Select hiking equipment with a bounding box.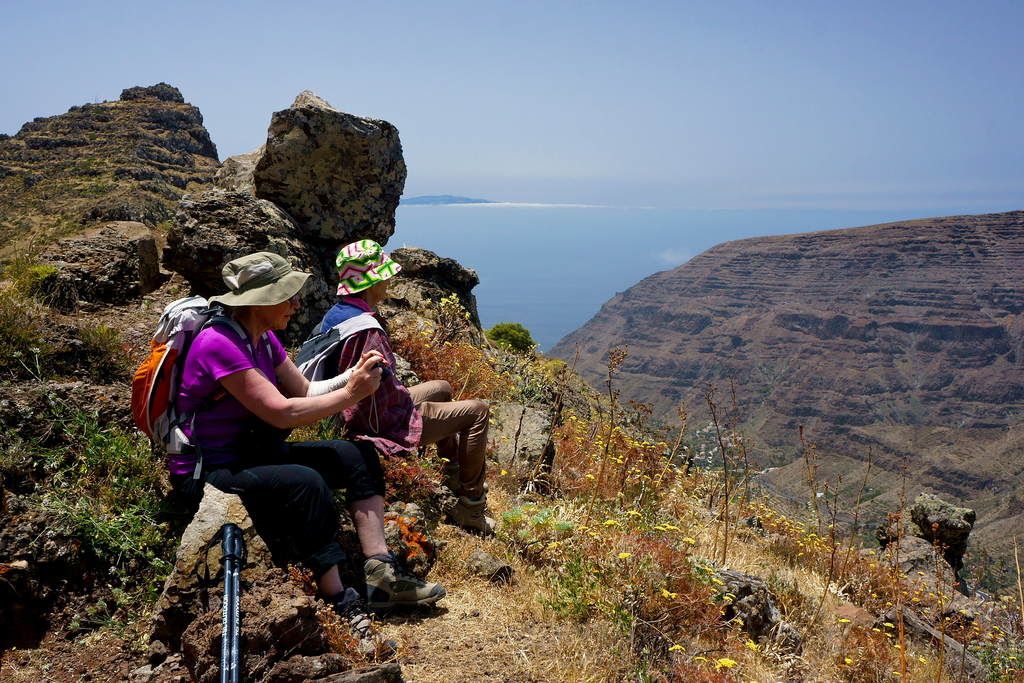
215,516,245,682.
